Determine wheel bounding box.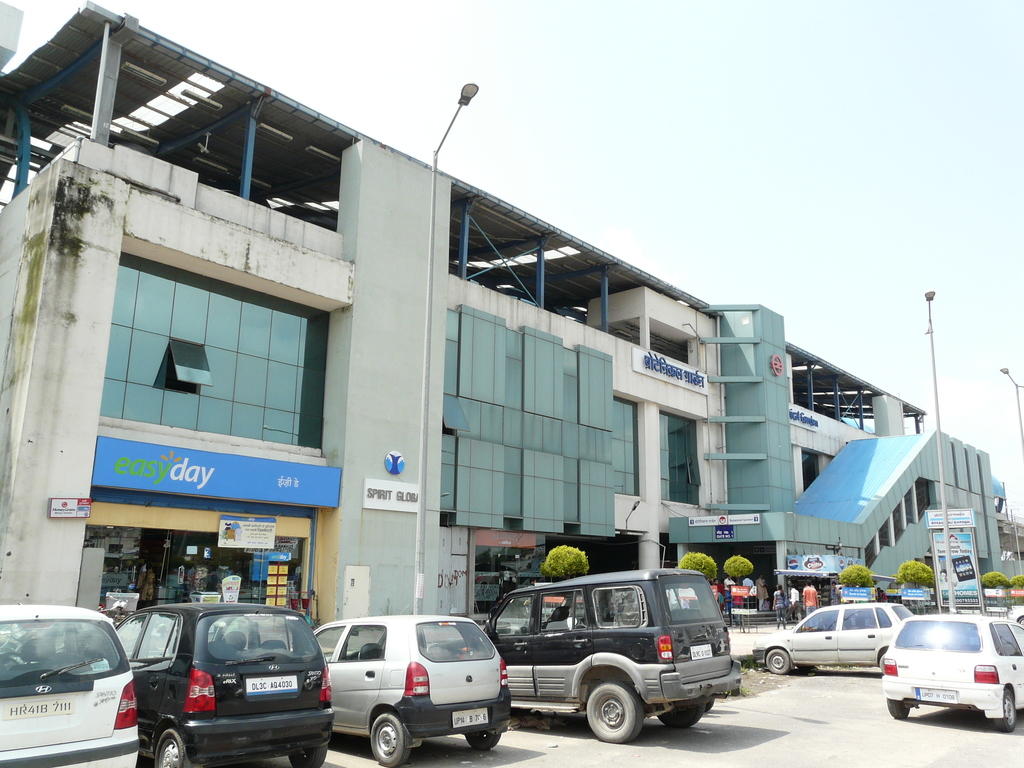
Determined: 1010:689:1020:727.
